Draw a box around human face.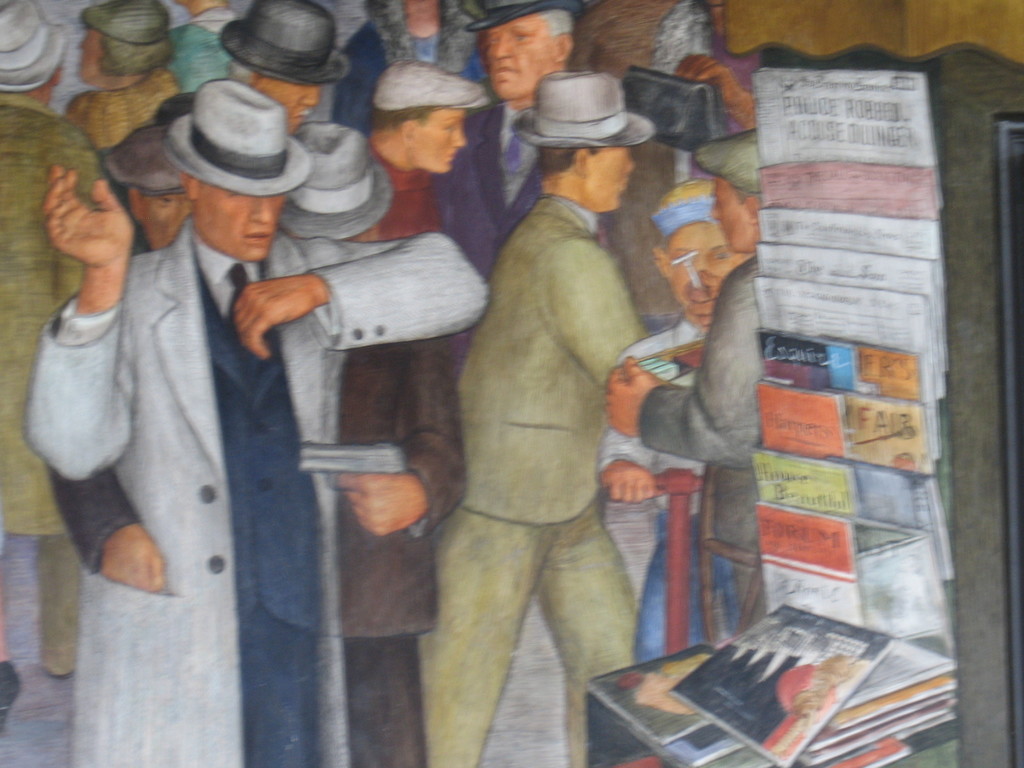
264,85,316,136.
